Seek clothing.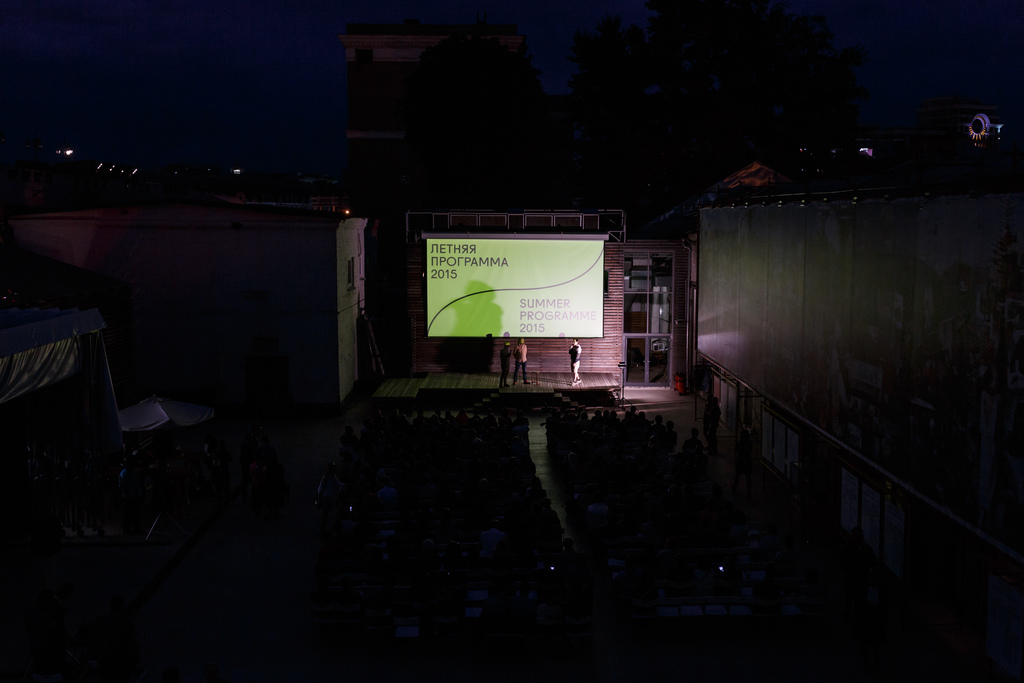
left=568, top=347, right=582, bottom=381.
